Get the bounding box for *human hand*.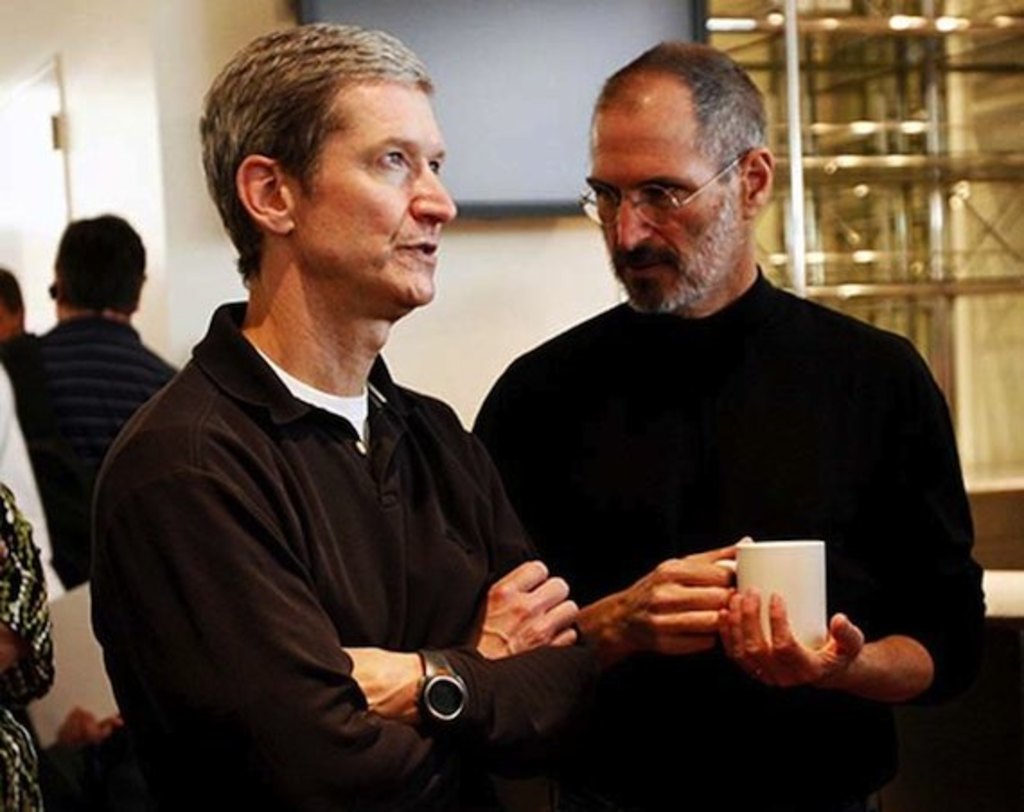
l=341, t=647, r=426, b=728.
